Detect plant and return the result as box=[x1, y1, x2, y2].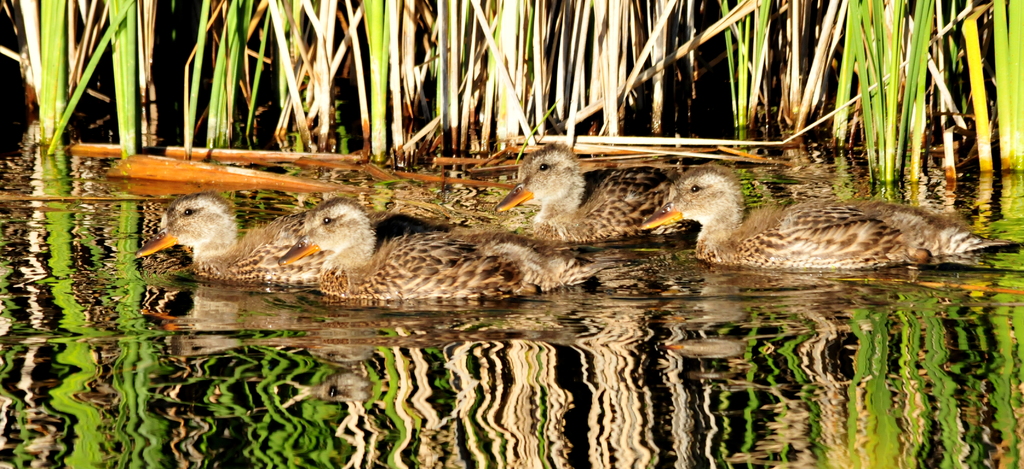
box=[0, 0, 1023, 172].
